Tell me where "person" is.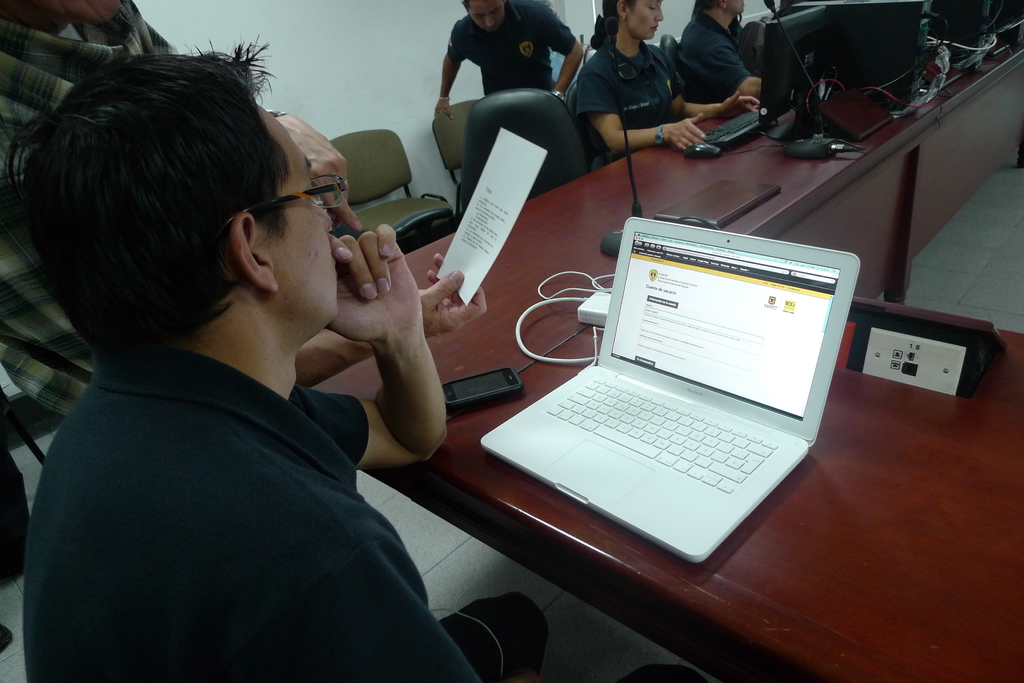
"person" is at 436, 0, 584, 104.
